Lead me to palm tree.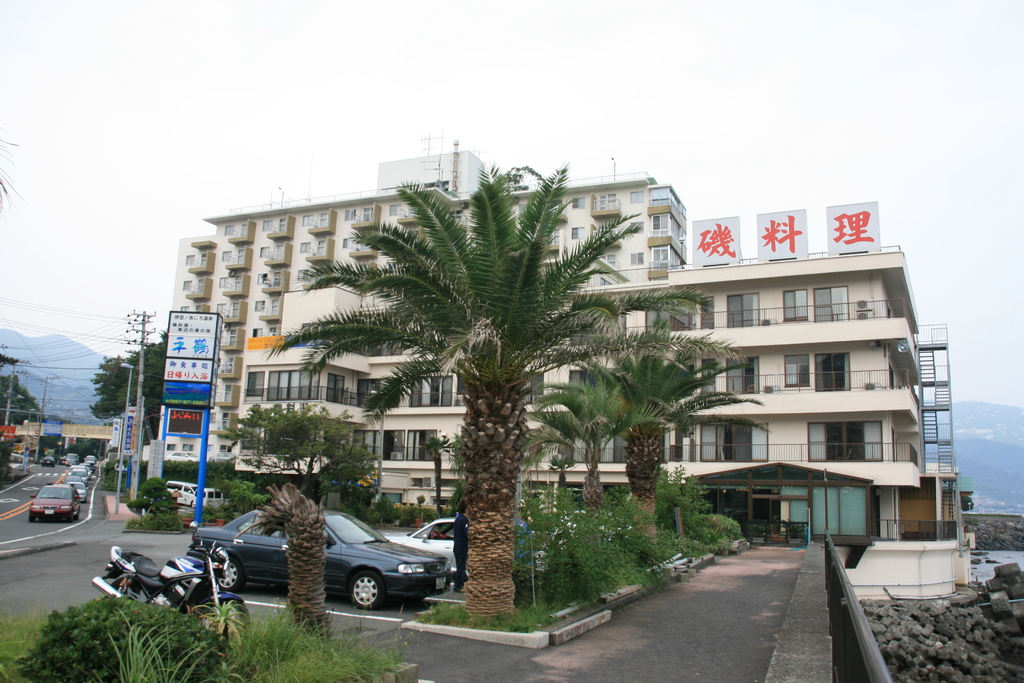
Lead to <bbox>529, 364, 737, 561</bbox>.
